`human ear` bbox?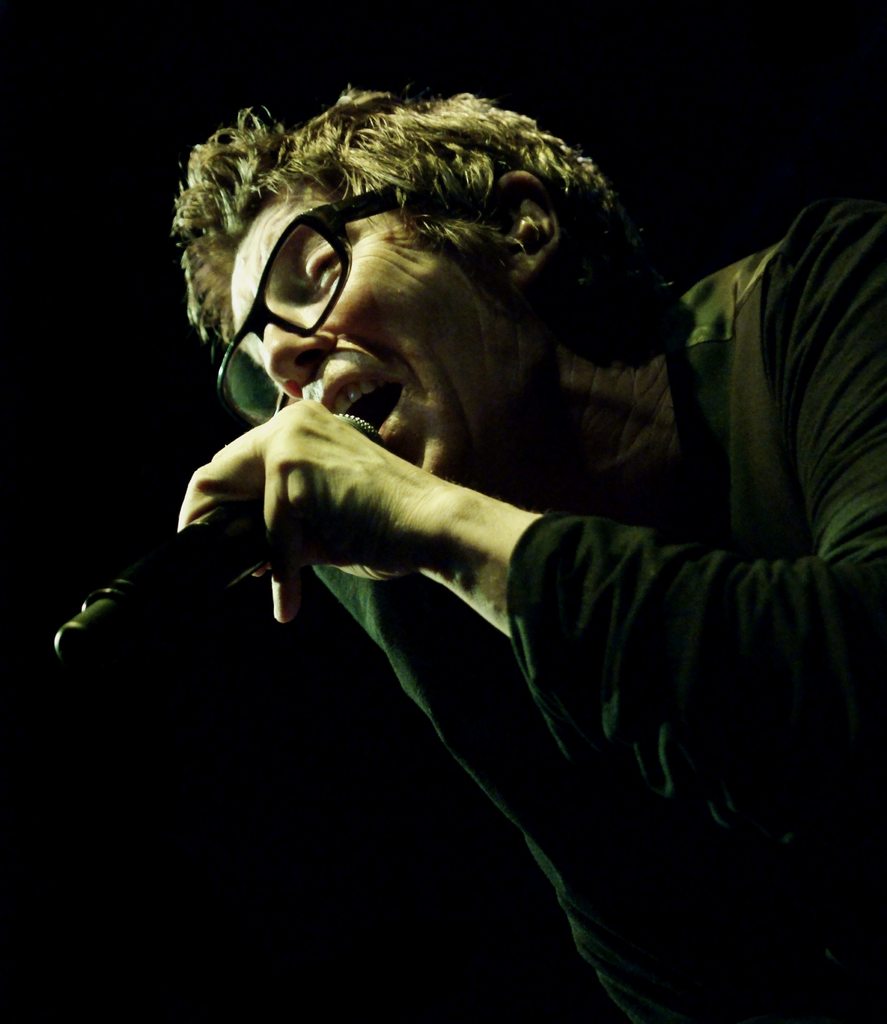
locate(490, 171, 554, 279)
